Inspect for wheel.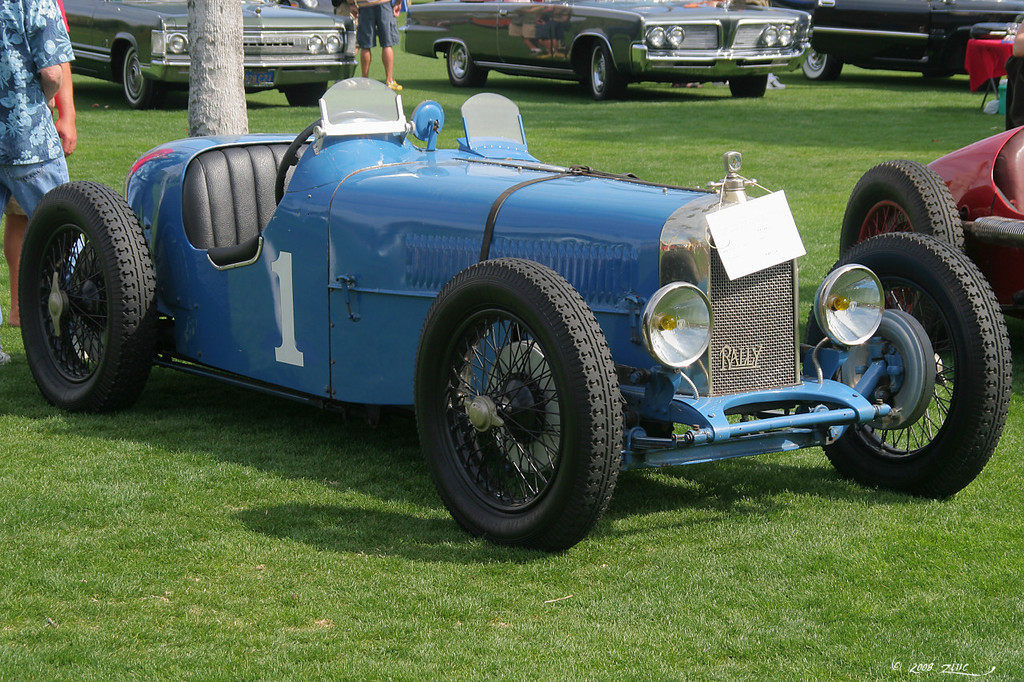
Inspection: region(282, 77, 333, 106).
